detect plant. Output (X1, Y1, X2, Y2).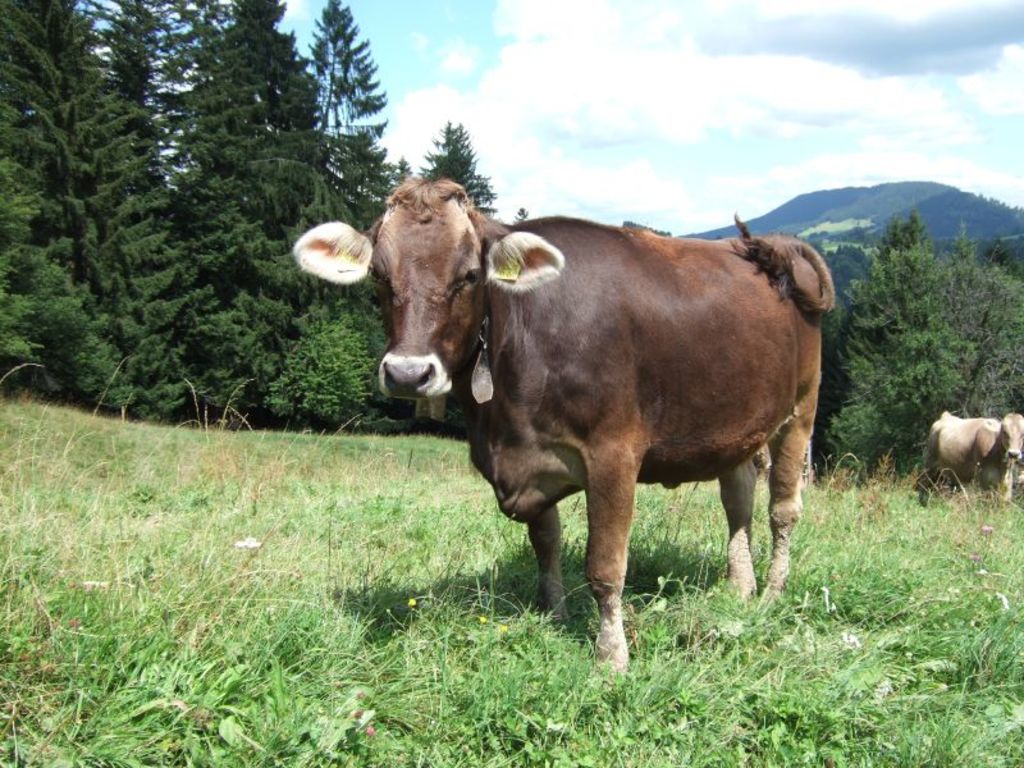
(14, 580, 132, 694).
